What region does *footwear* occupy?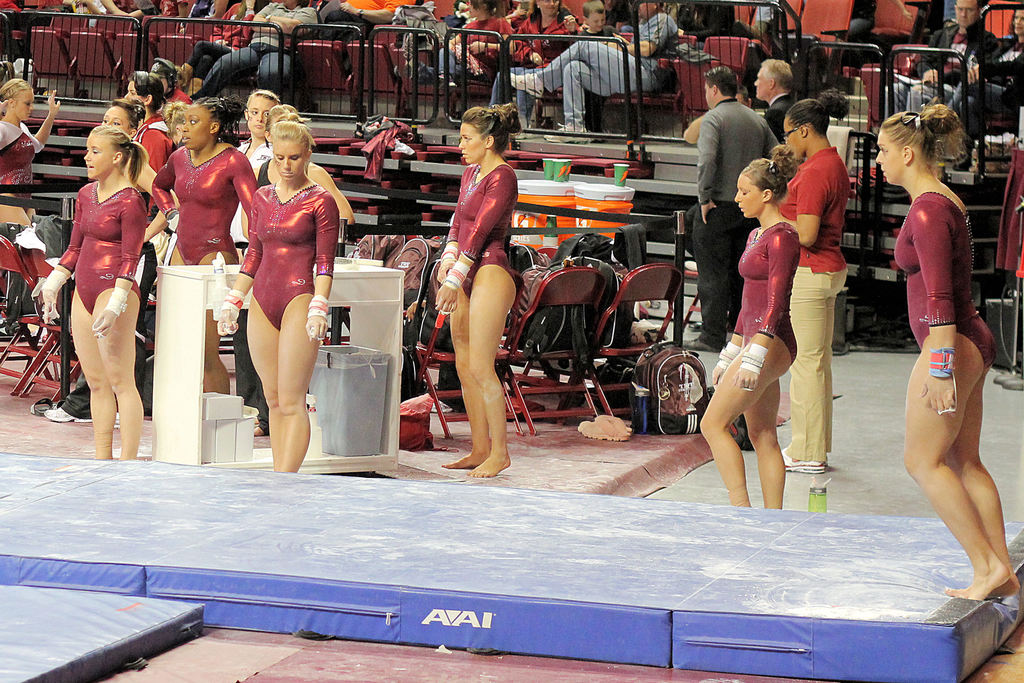
select_region(575, 413, 634, 430).
